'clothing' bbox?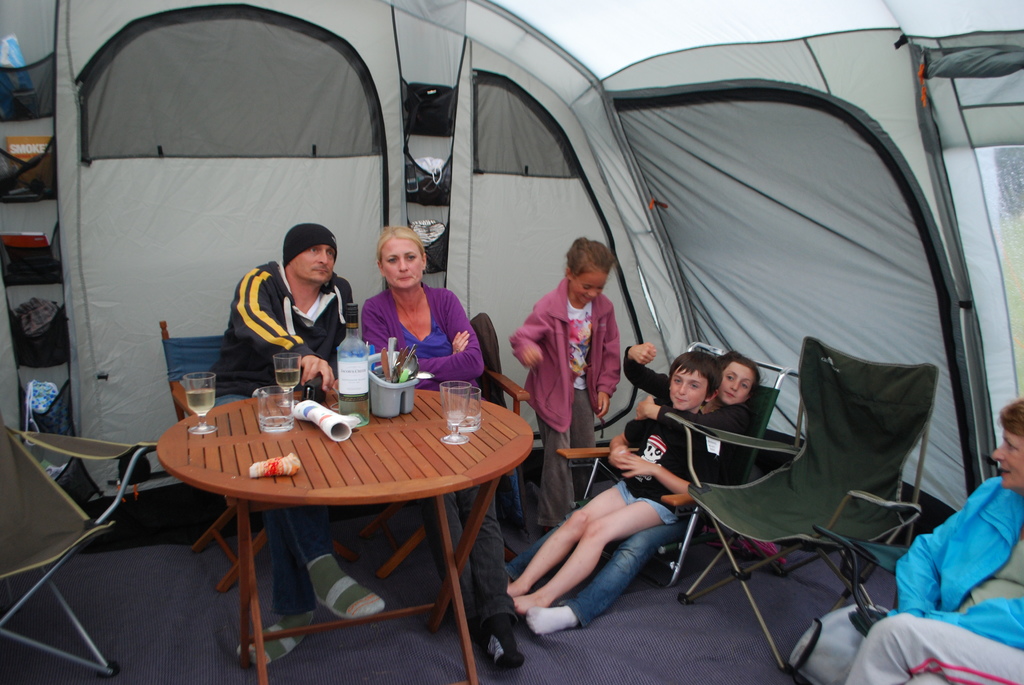
<region>208, 249, 360, 398</region>
